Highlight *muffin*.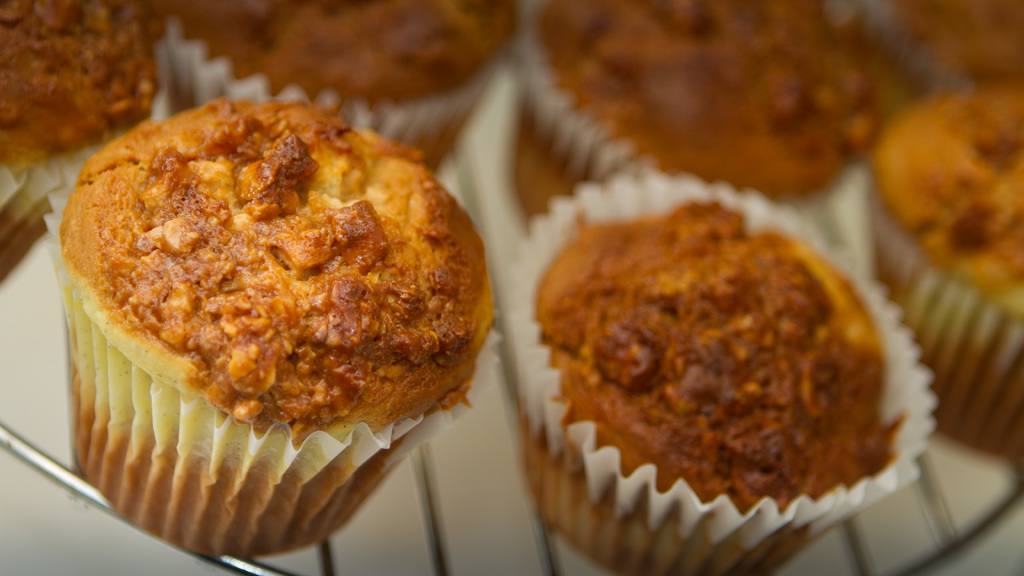
Highlighted region: <box>38,95,502,564</box>.
